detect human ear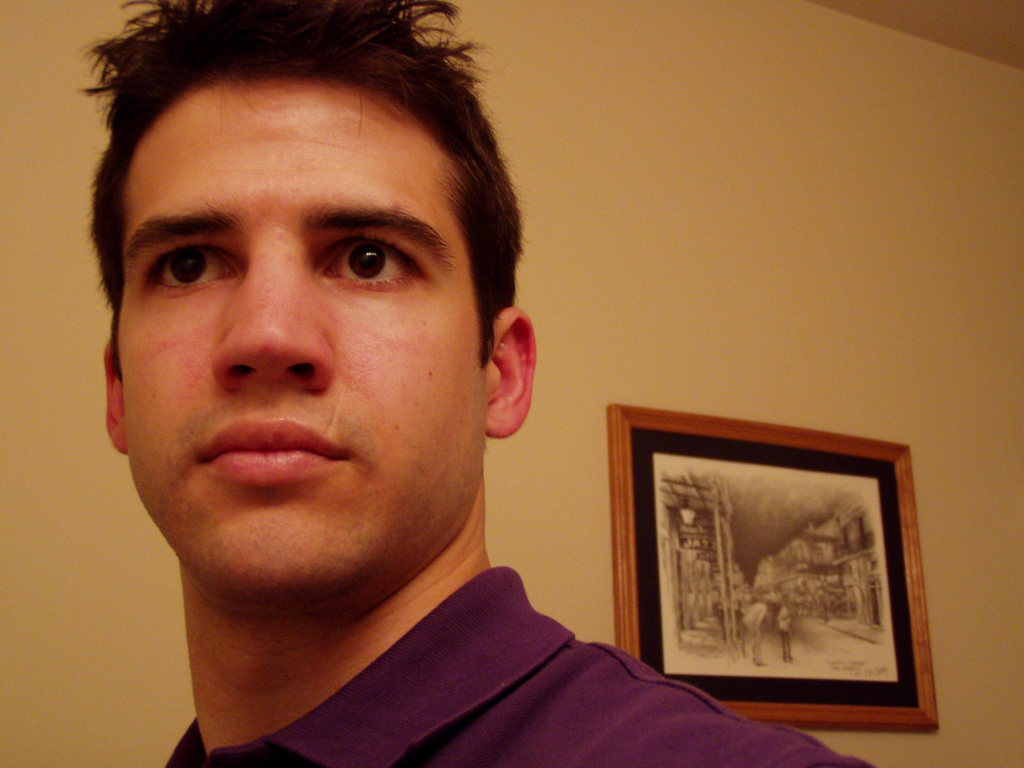
l=484, t=304, r=540, b=438
